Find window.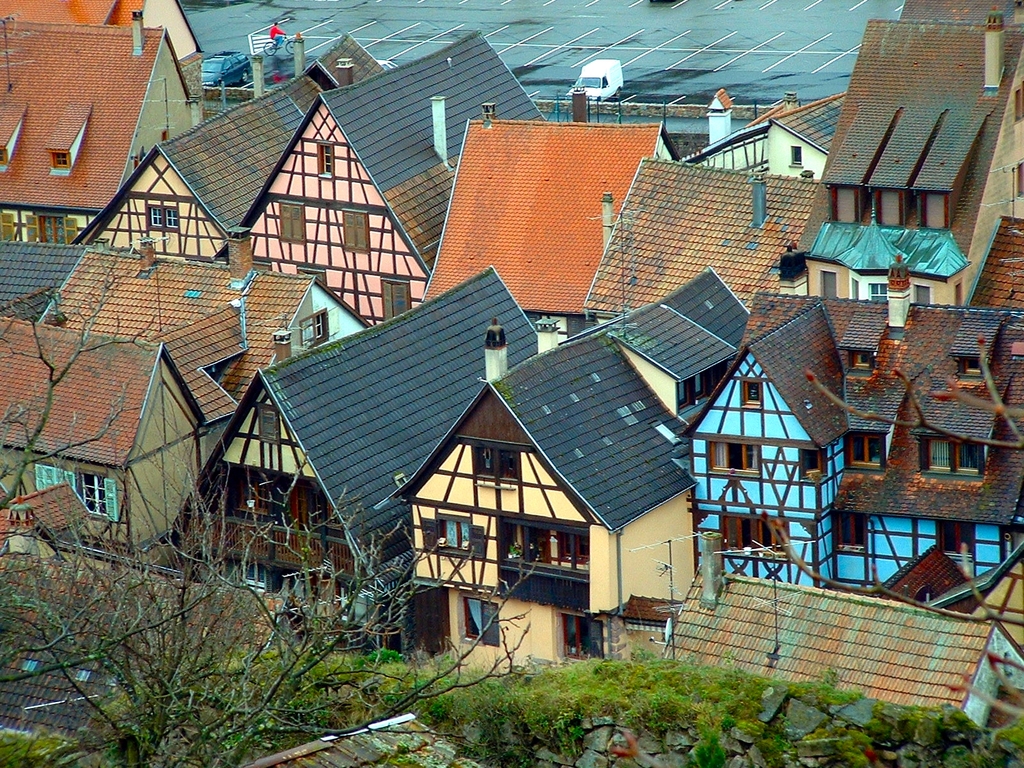
259/409/278/437.
